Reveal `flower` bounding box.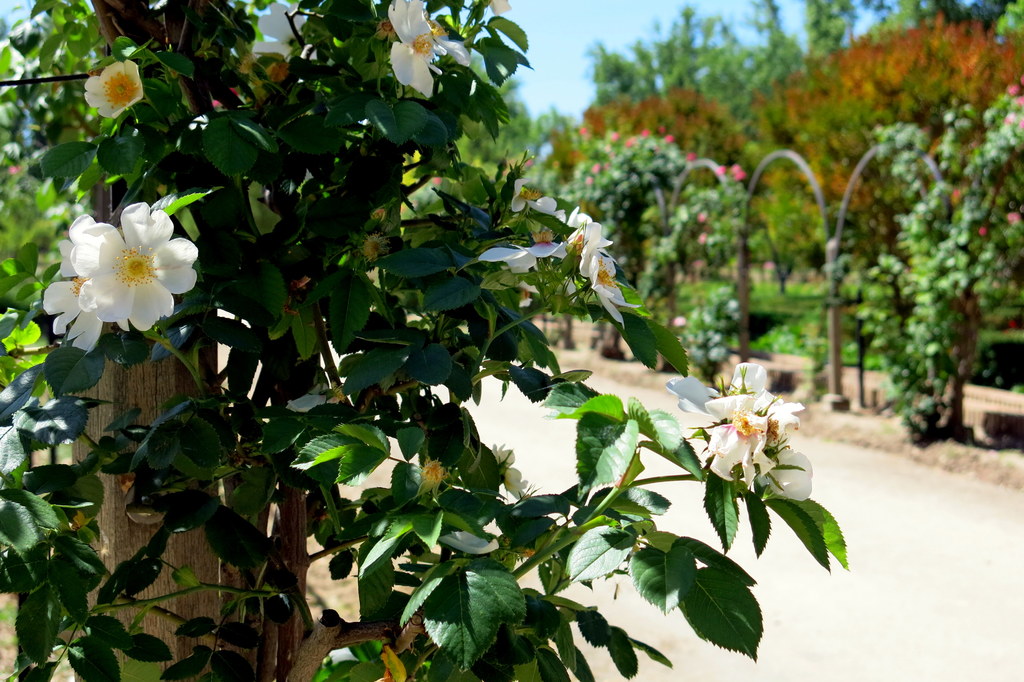
Revealed: 436,528,504,558.
